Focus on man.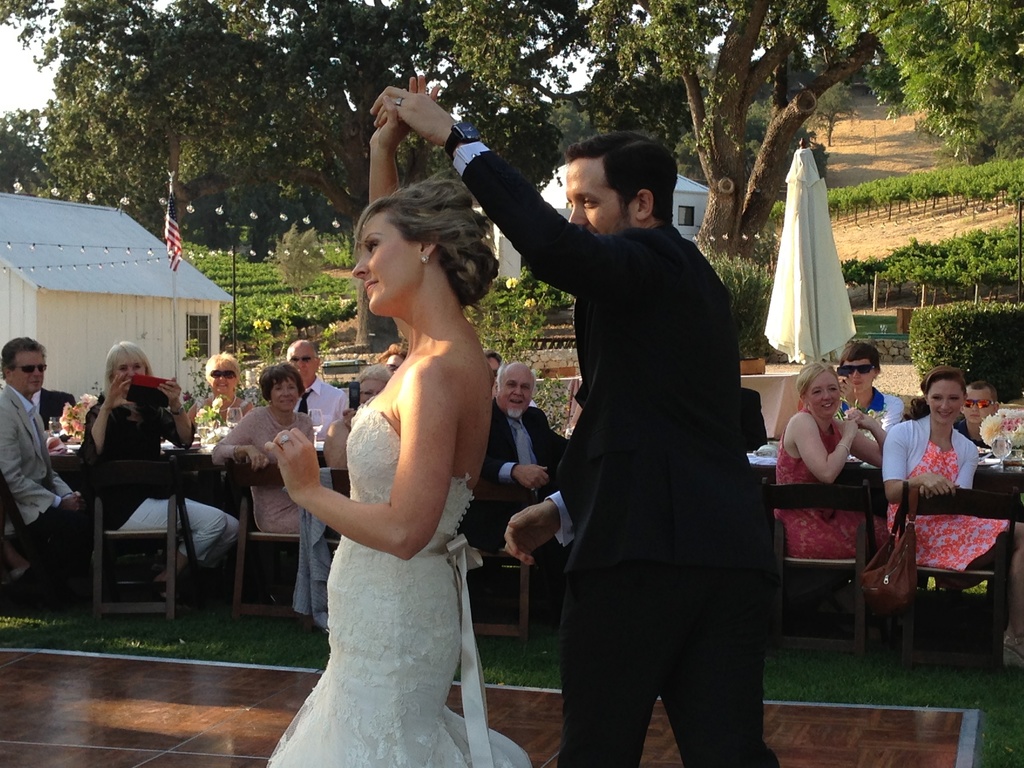
Focused at BBox(369, 84, 782, 767).
